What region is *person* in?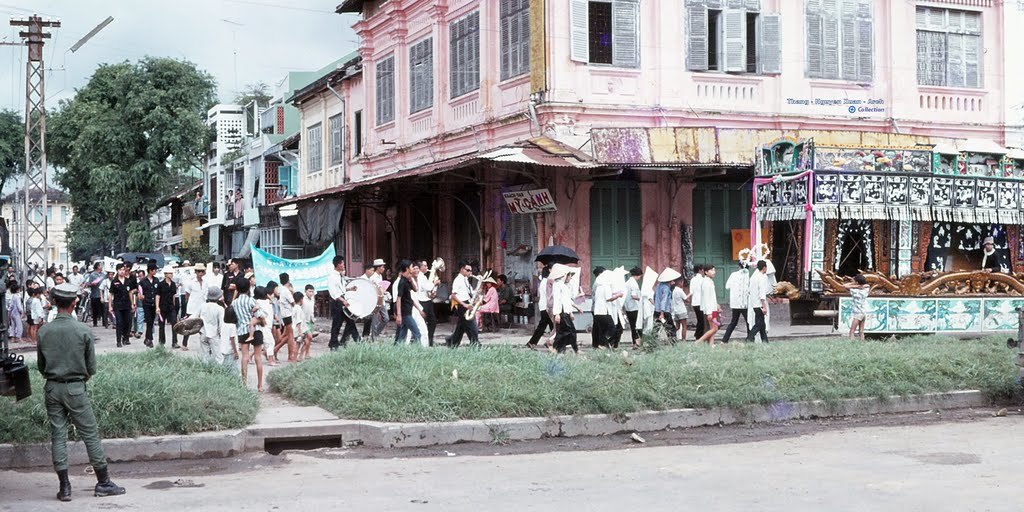
box(22, 275, 106, 501).
